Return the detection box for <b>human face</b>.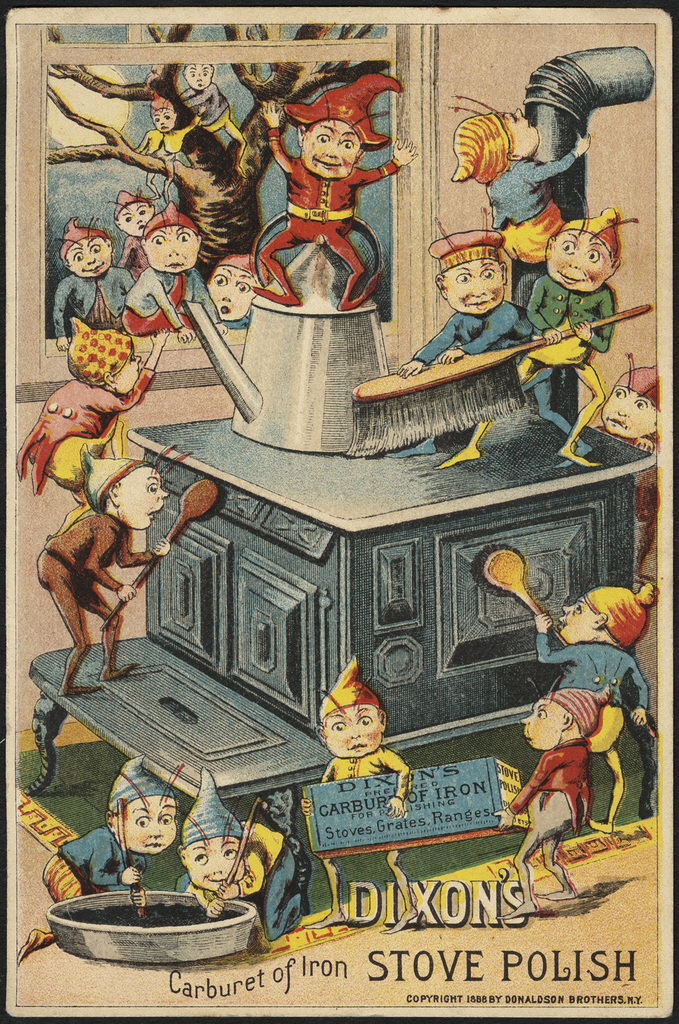
pyautogui.locateOnScreen(507, 109, 535, 161).
